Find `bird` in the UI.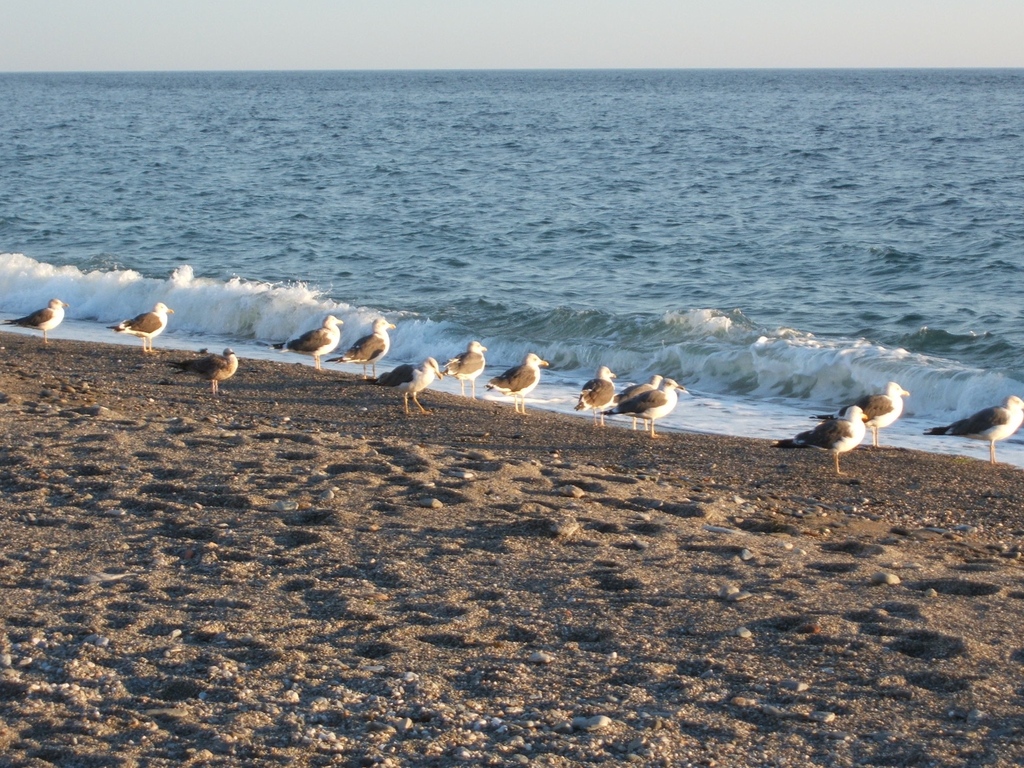
UI element at l=163, t=352, r=238, b=392.
